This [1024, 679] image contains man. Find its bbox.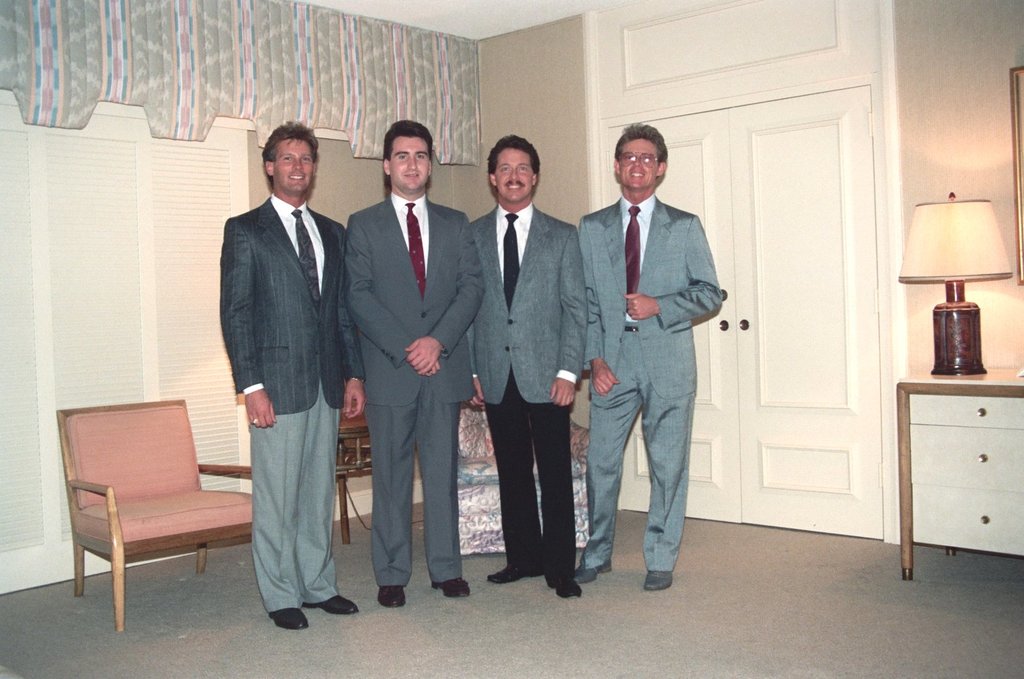
{"x1": 344, "y1": 121, "x2": 482, "y2": 598}.
